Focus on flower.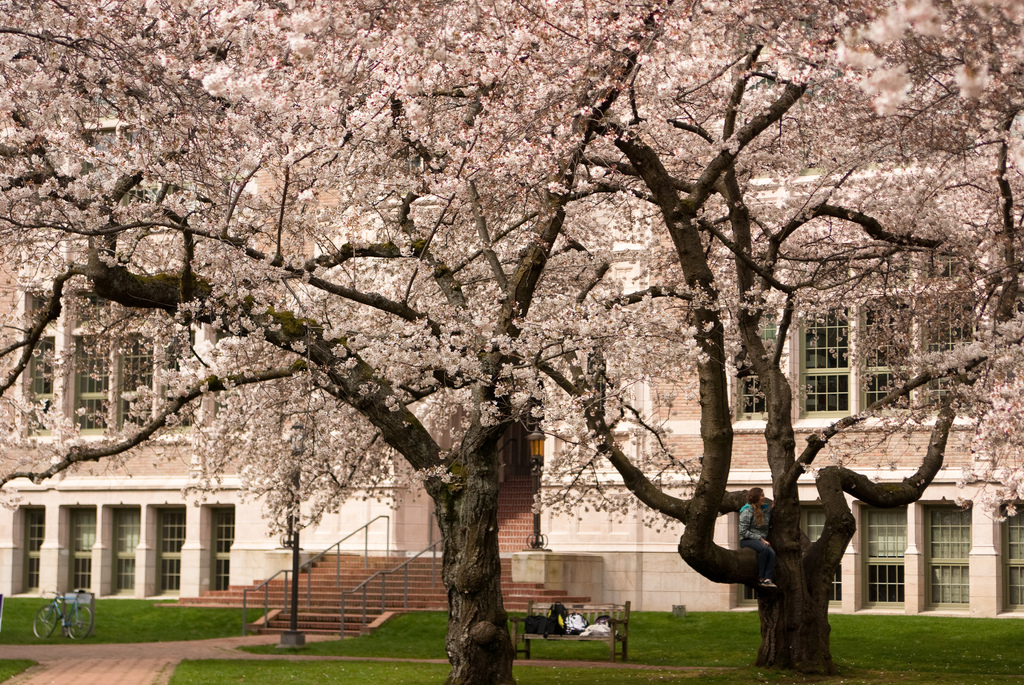
Focused at [549, 182, 564, 195].
